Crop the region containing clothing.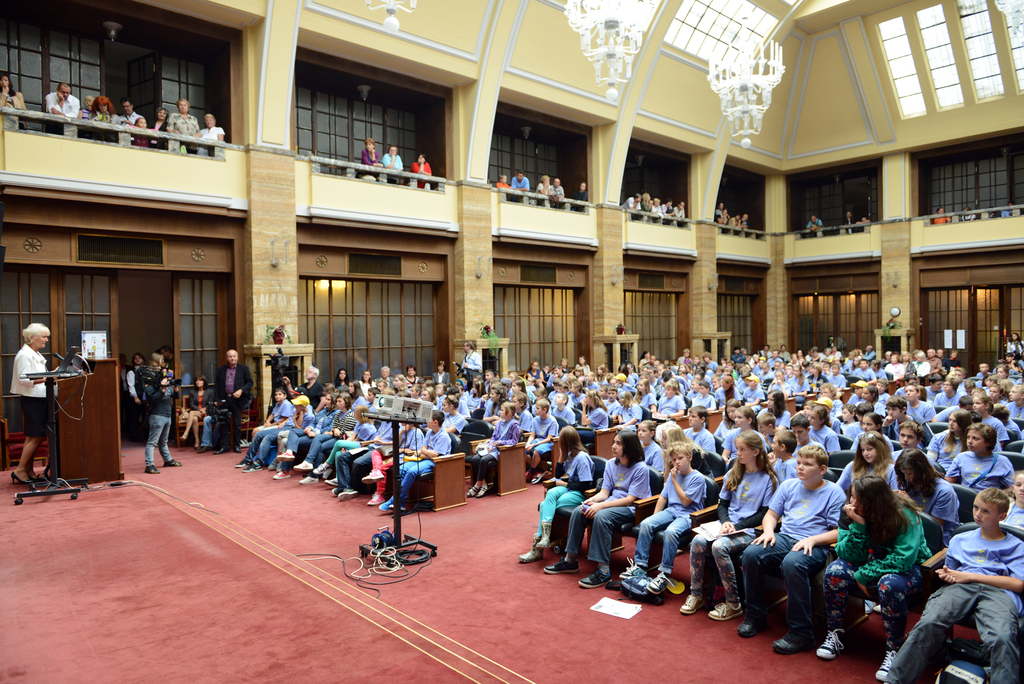
Crop region: [left=308, top=414, right=349, bottom=462].
